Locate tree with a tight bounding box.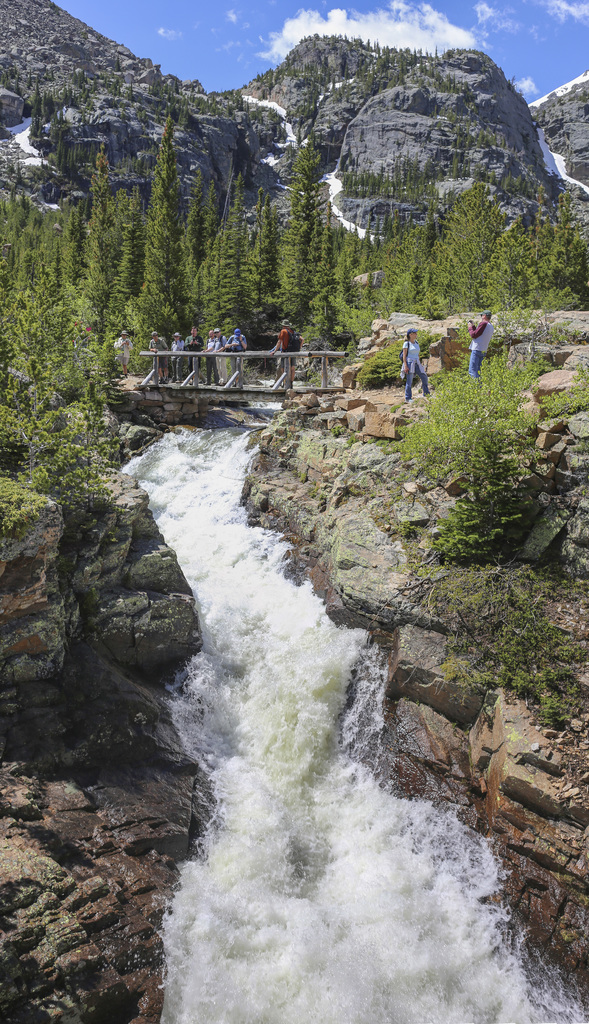
(273, 153, 375, 337).
